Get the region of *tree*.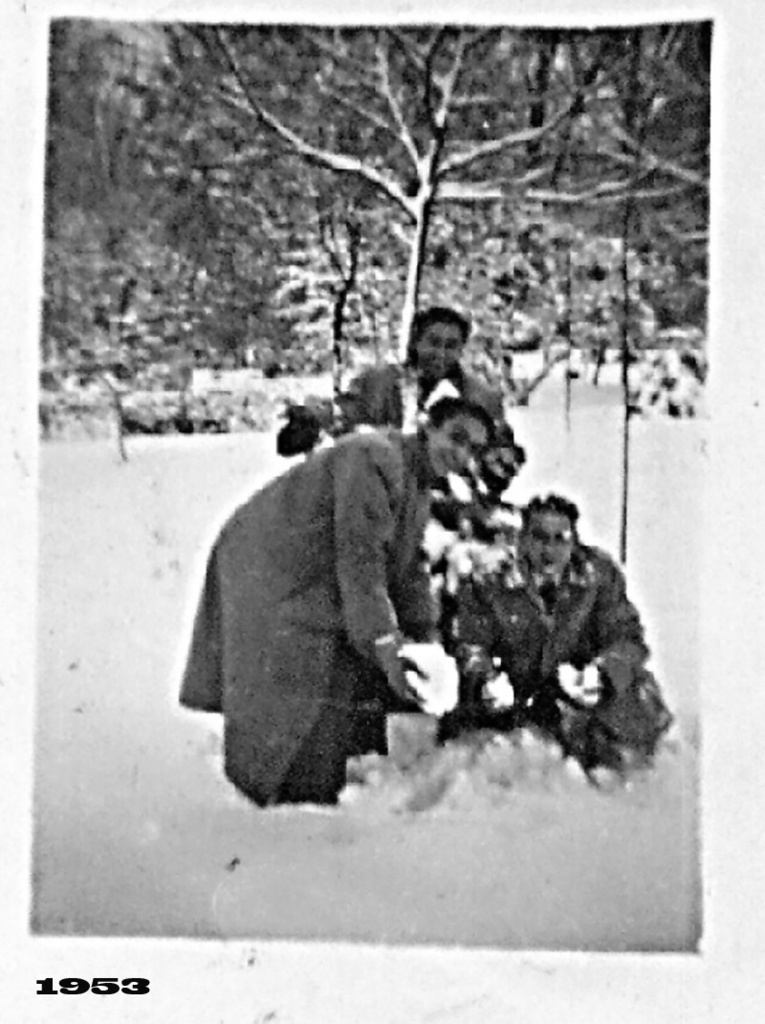
<box>158,10,625,417</box>.
